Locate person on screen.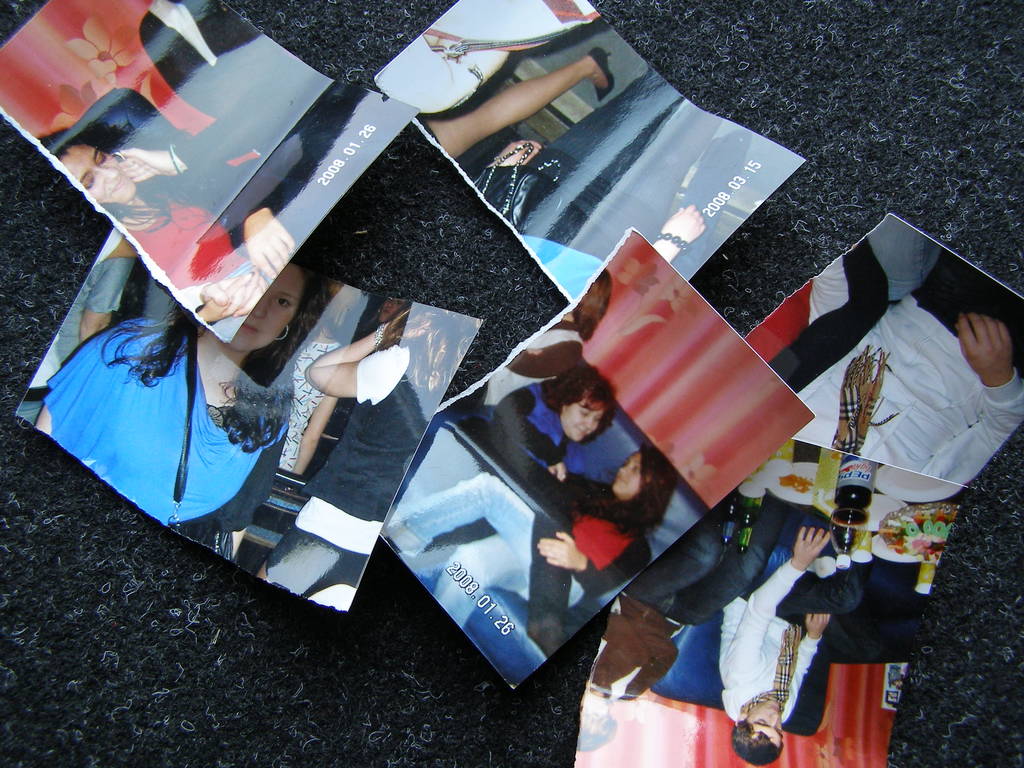
On screen at locate(29, 255, 290, 561).
